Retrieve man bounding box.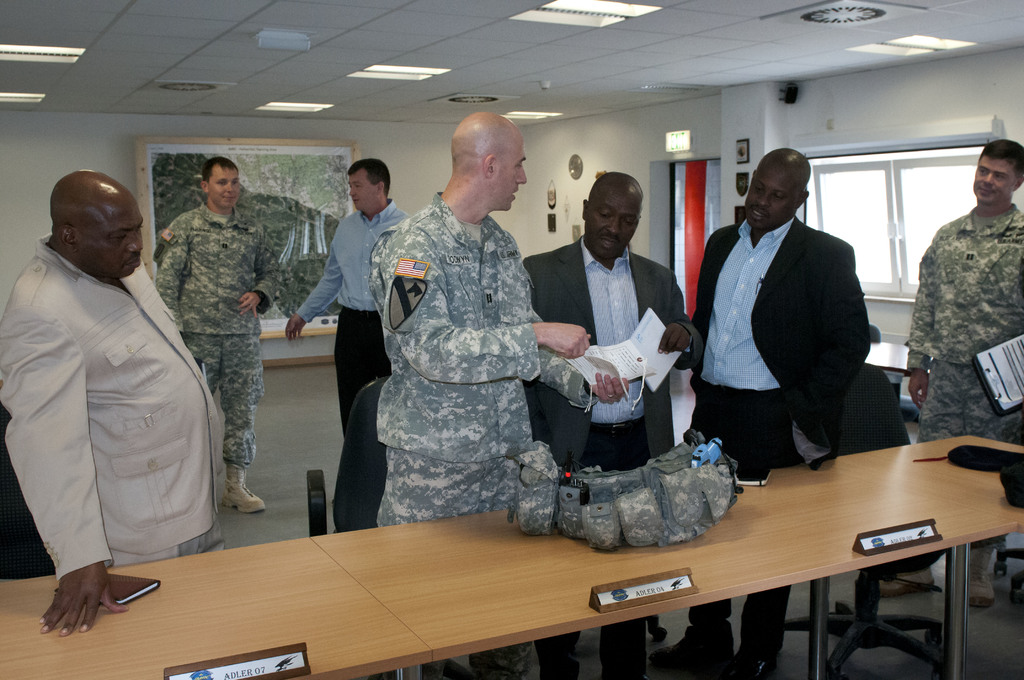
Bounding box: 635/156/866/679.
